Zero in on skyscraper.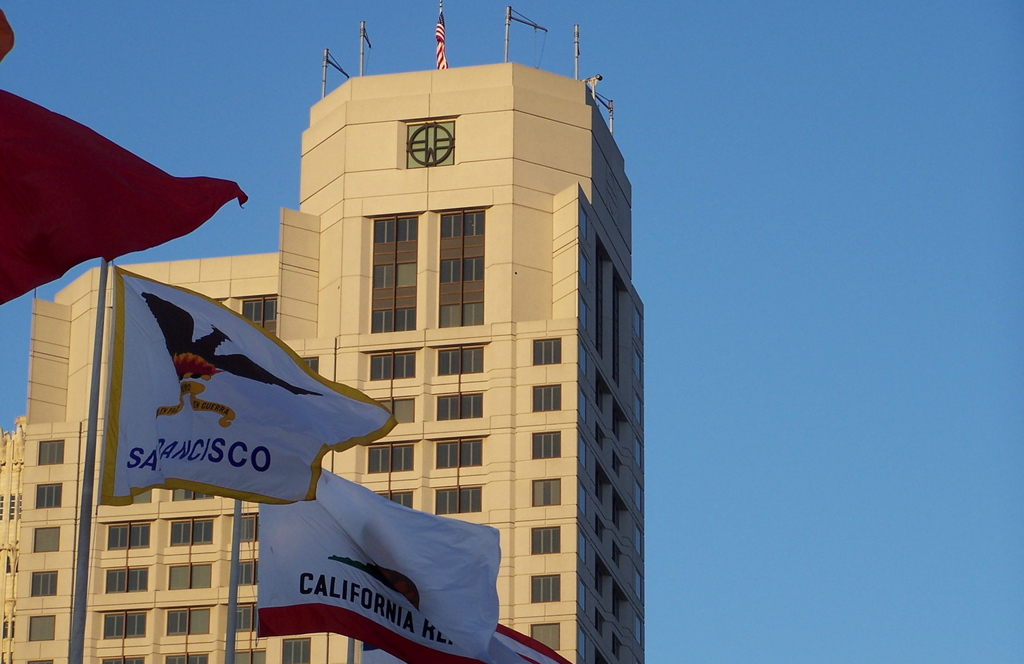
Zeroed in: BBox(0, 55, 653, 663).
